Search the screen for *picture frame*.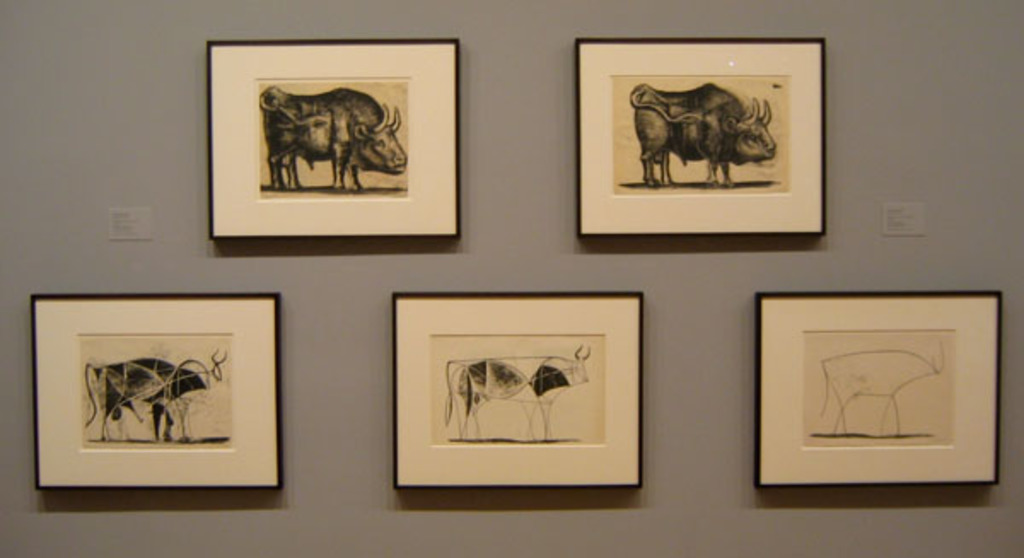
Found at box=[756, 294, 1004, 491].
